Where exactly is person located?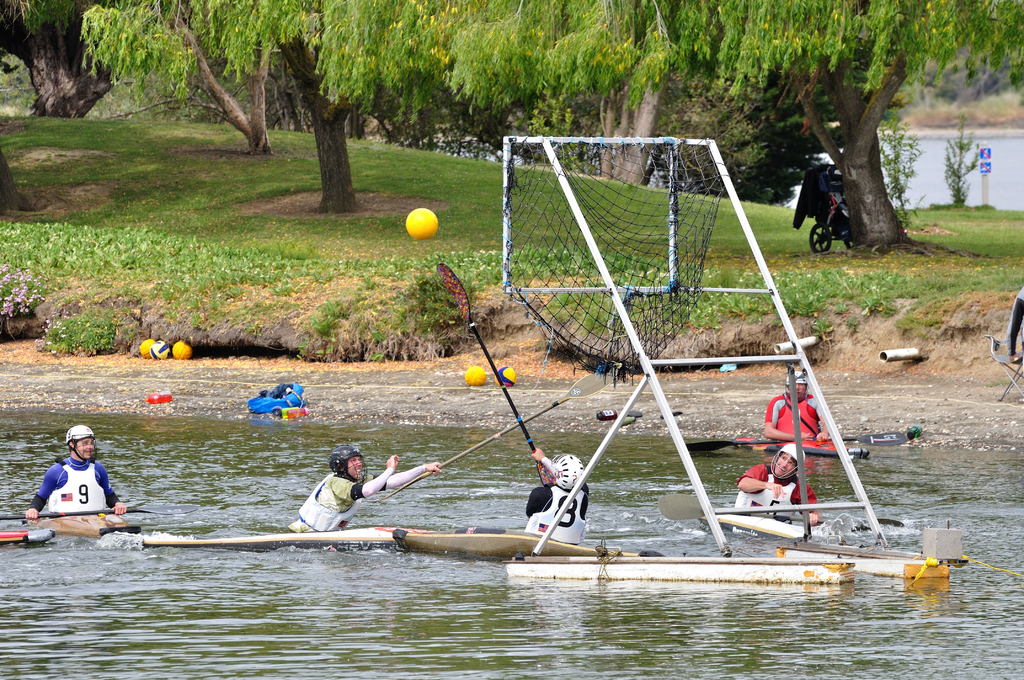
Its bounding box is left=291, top=445, right=438, bottom=534.
